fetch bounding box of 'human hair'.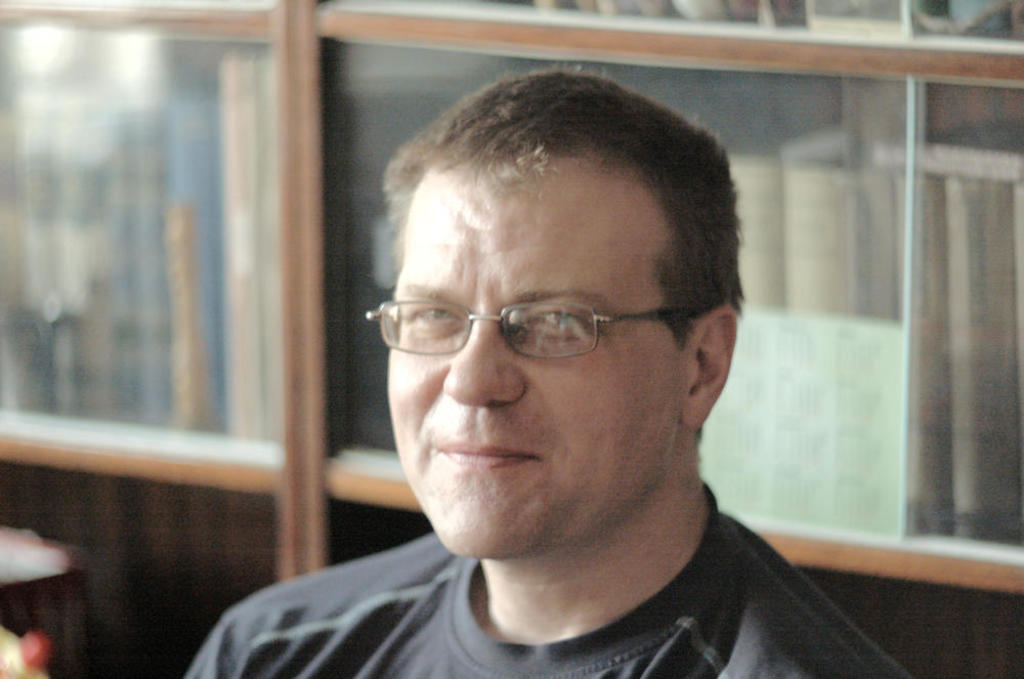
Bbox: region(388, 94, 721, 351).
